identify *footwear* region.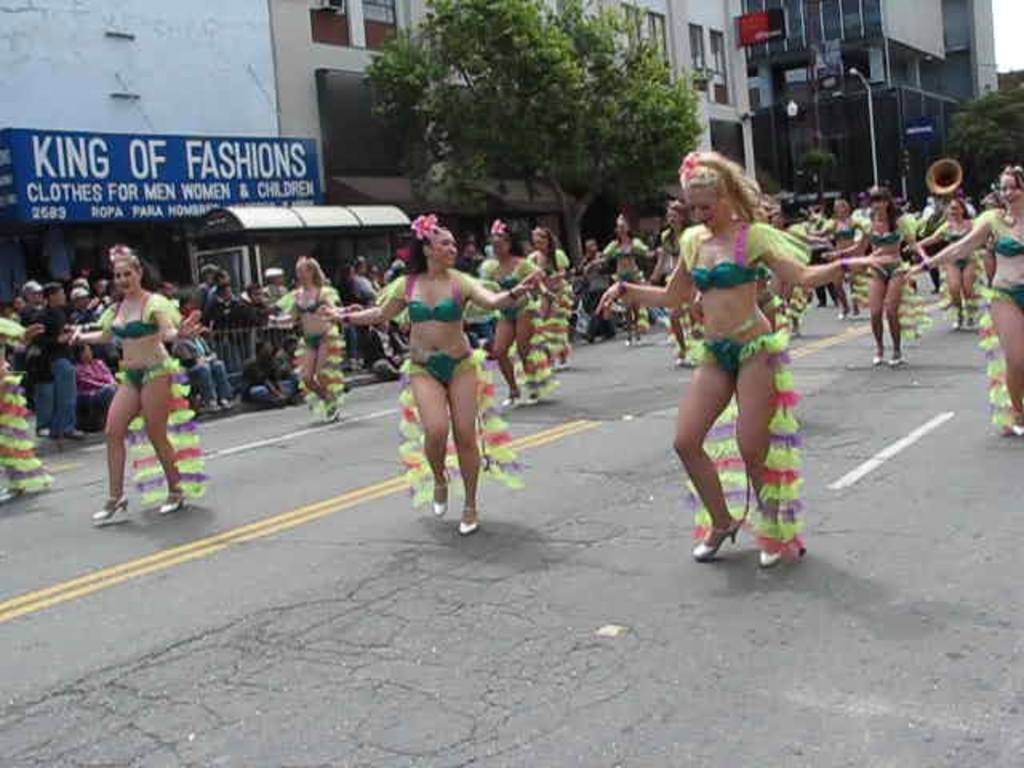
Region: 965:314:978:331.
